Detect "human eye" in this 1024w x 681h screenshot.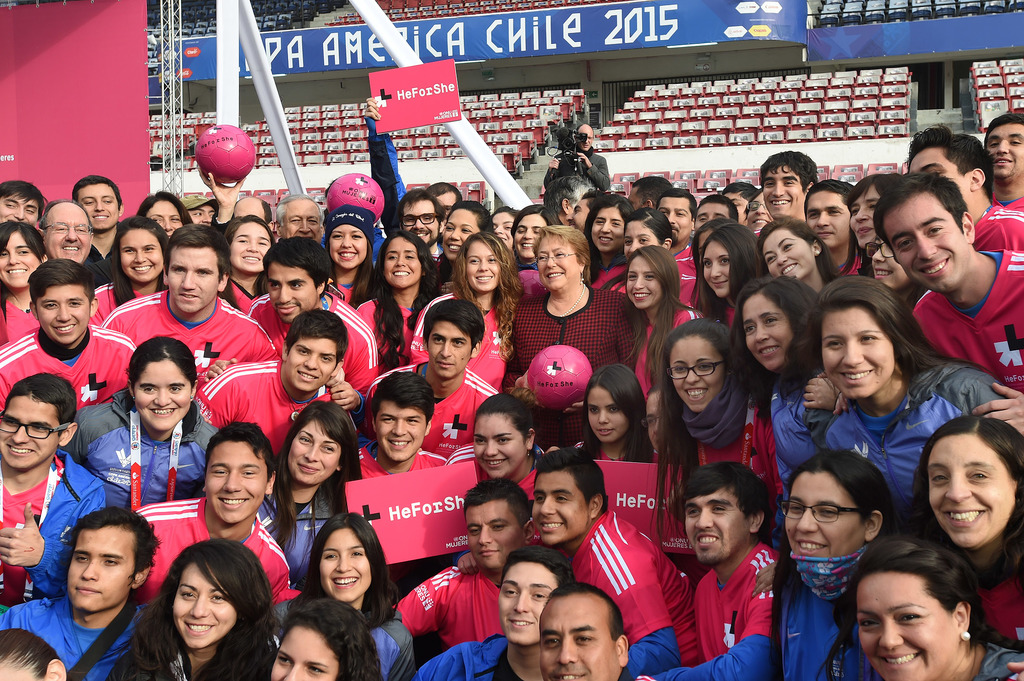
Detection: [left=783, top=181, right=795, bottom=186].
